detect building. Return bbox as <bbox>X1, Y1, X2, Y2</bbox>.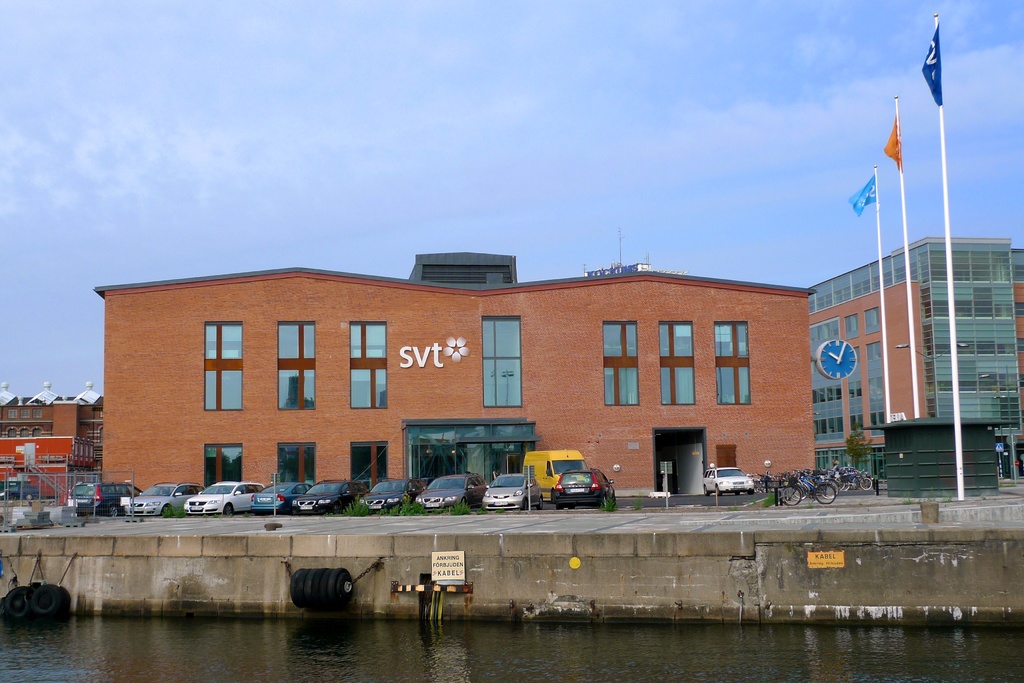
<bbox>808, 240, 1023, 482</bbox>.
